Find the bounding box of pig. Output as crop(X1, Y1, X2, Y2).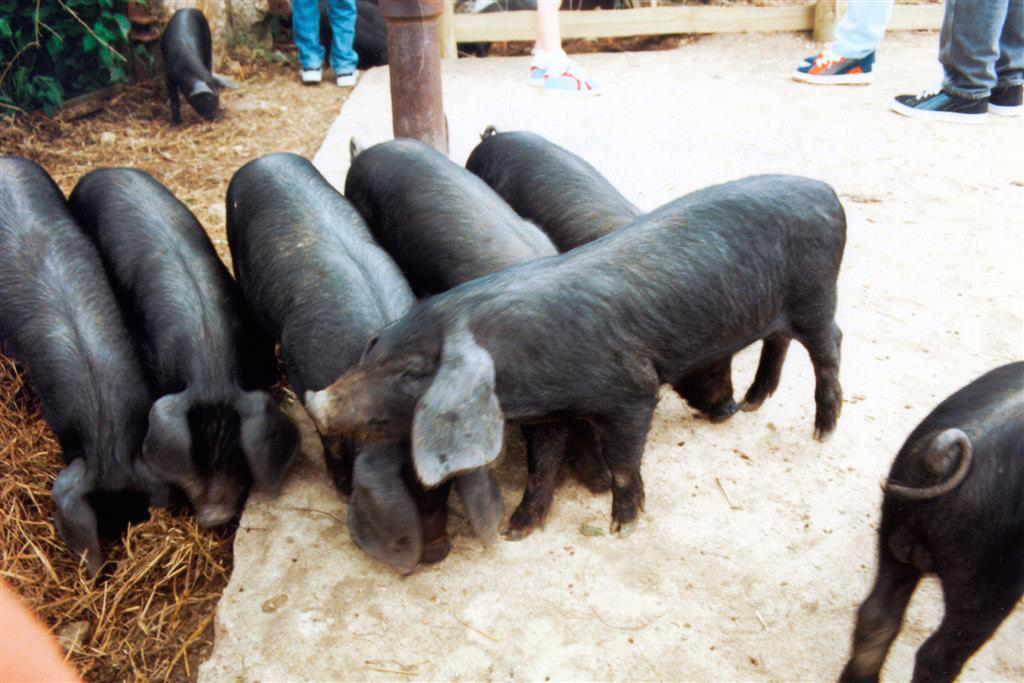
crop(839, 357, 1023, 682).
